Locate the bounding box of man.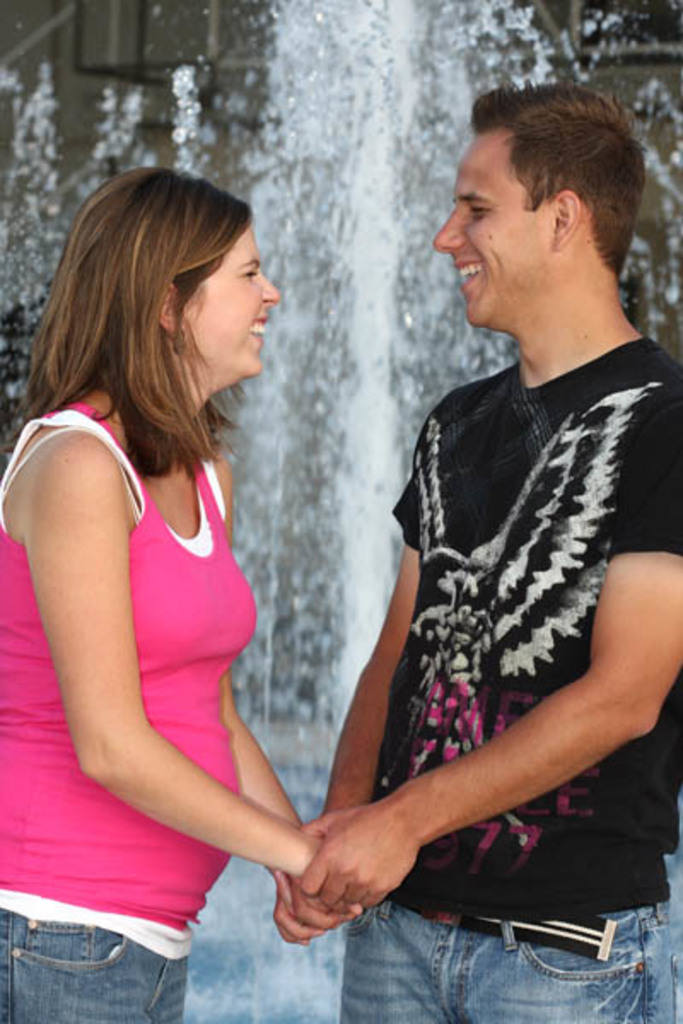
Bounding box: x1=290 y1=73 x2=669 y2=954.
